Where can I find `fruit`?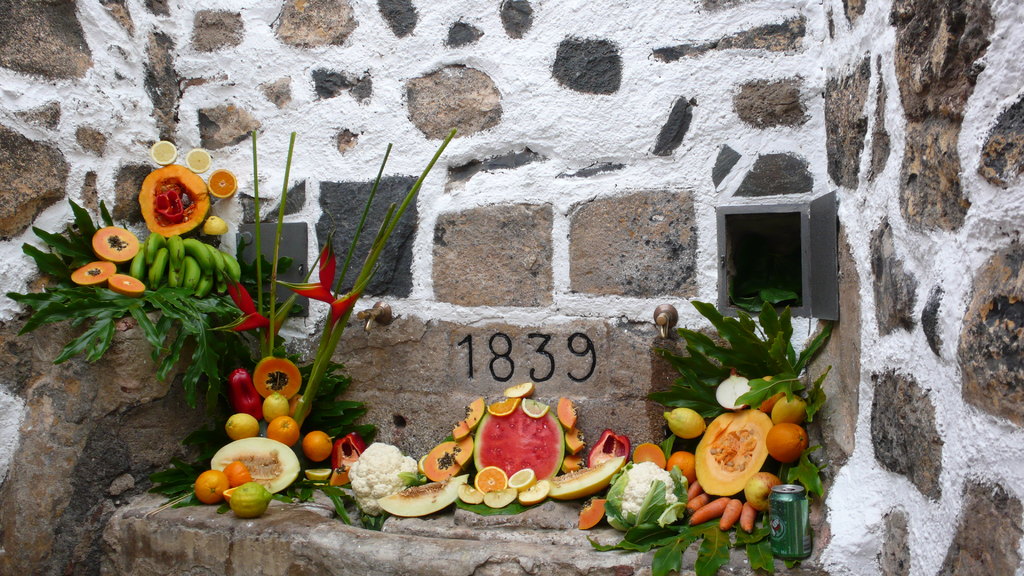
You can find it at (left=659, top=406, right=707, bottom=436).
